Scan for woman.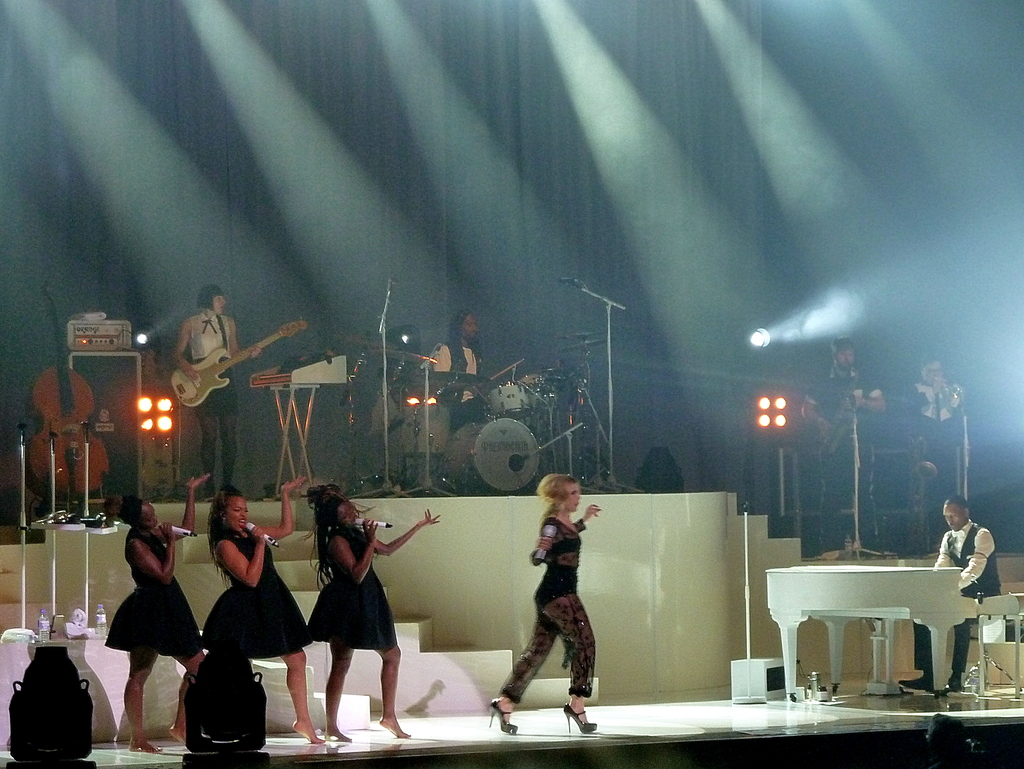
Scan result: x1=214, y1=475, x2=323, y2=741.
